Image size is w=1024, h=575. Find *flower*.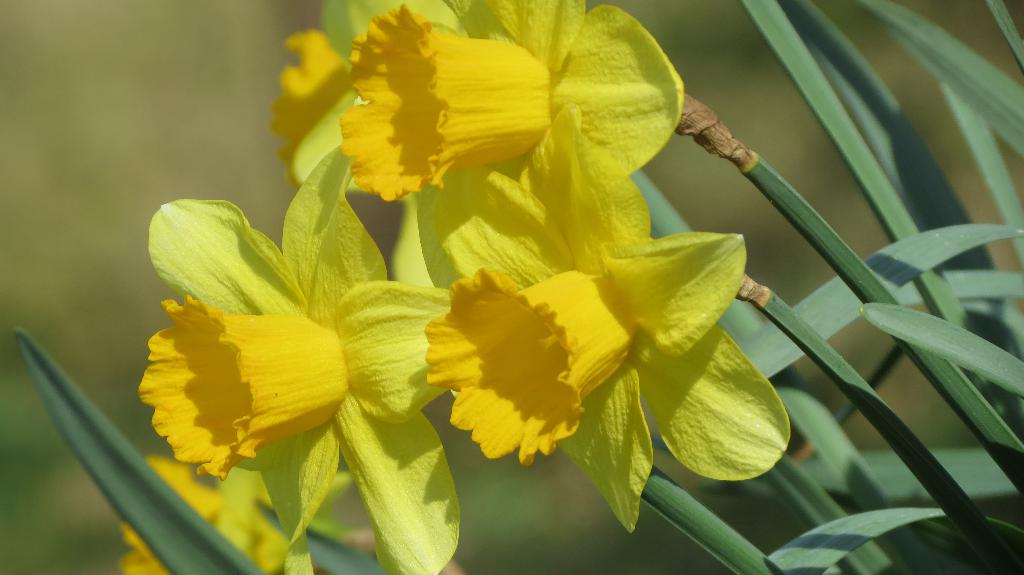
131, 135, 459, 574.
